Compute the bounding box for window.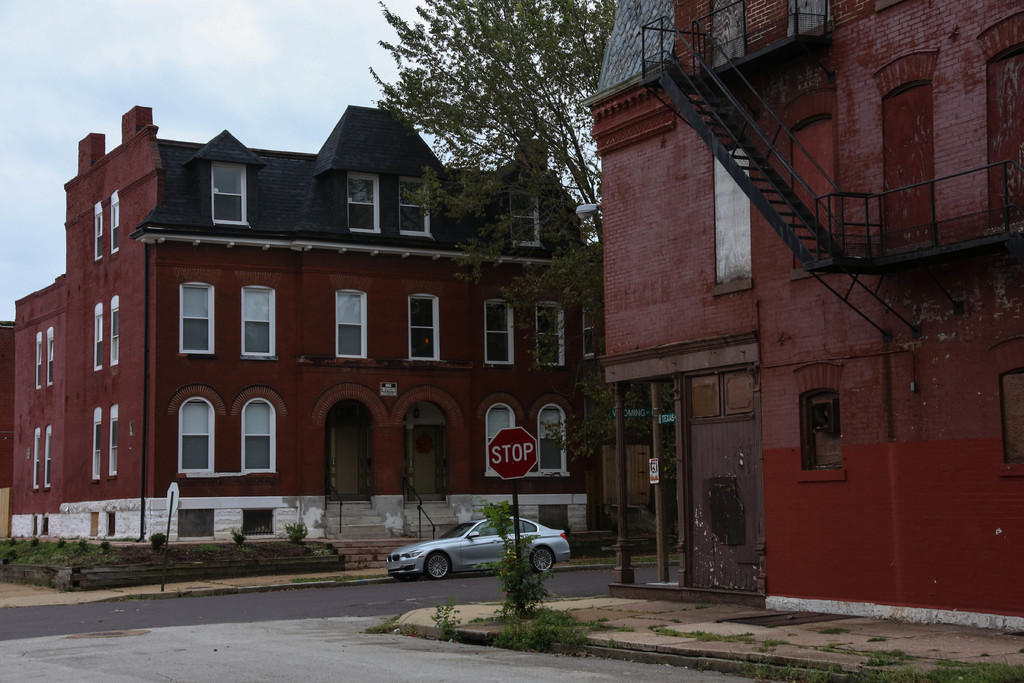
[x1=246, y1=399, x2=276, y2=477].
